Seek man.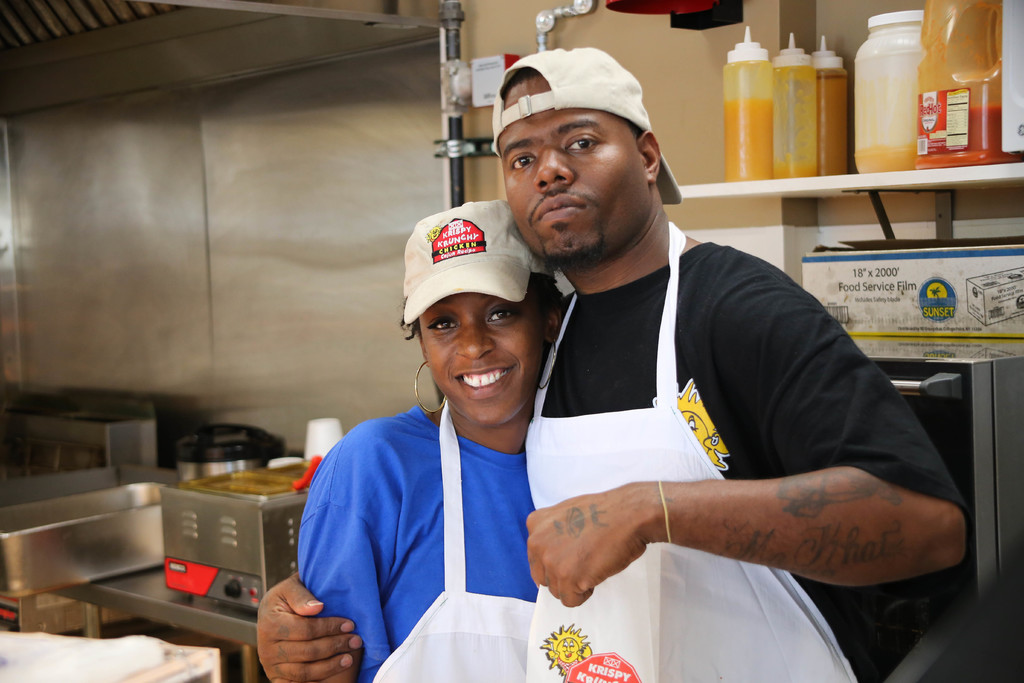
(x1=249, y1=47, x2=973, y2=682).
